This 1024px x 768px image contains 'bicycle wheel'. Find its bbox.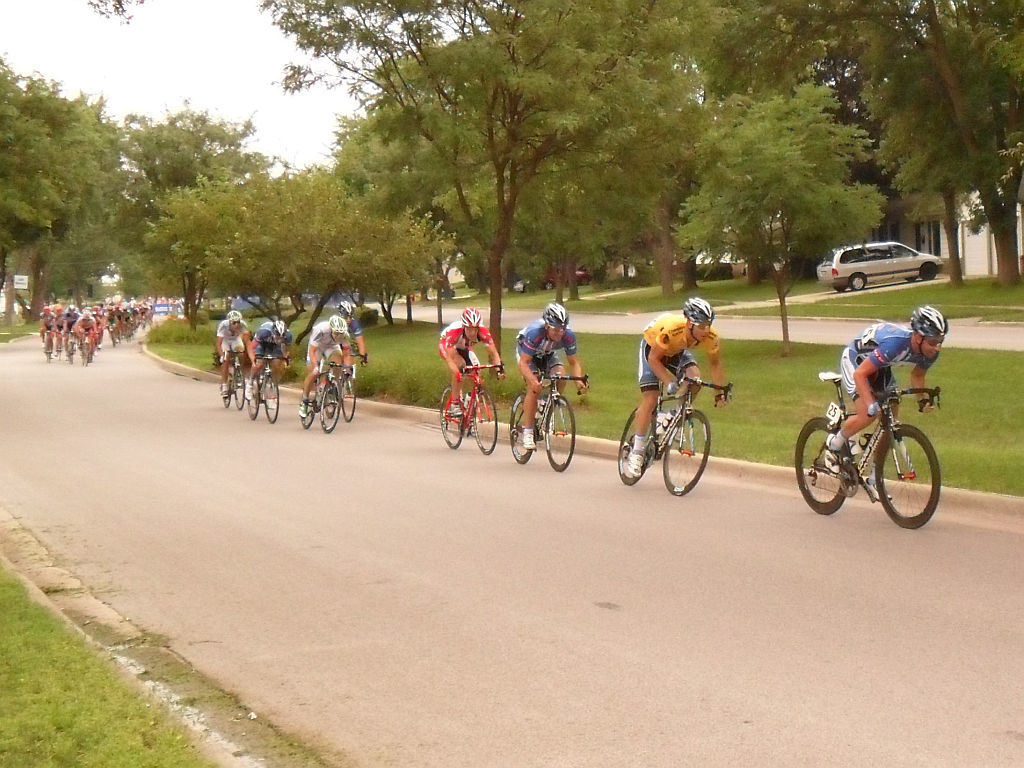
box(299, 396, 310, 431).
